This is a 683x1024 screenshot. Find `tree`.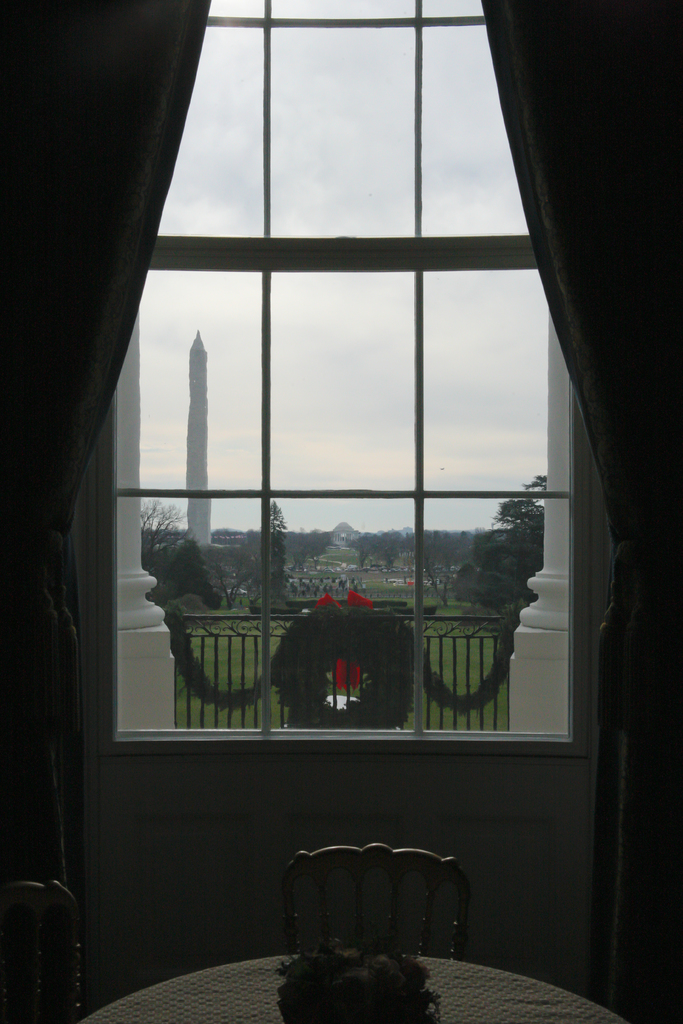
Bounding box: {"x1": 155, "y1": 534, "x2": 222, "y2": 609}.
